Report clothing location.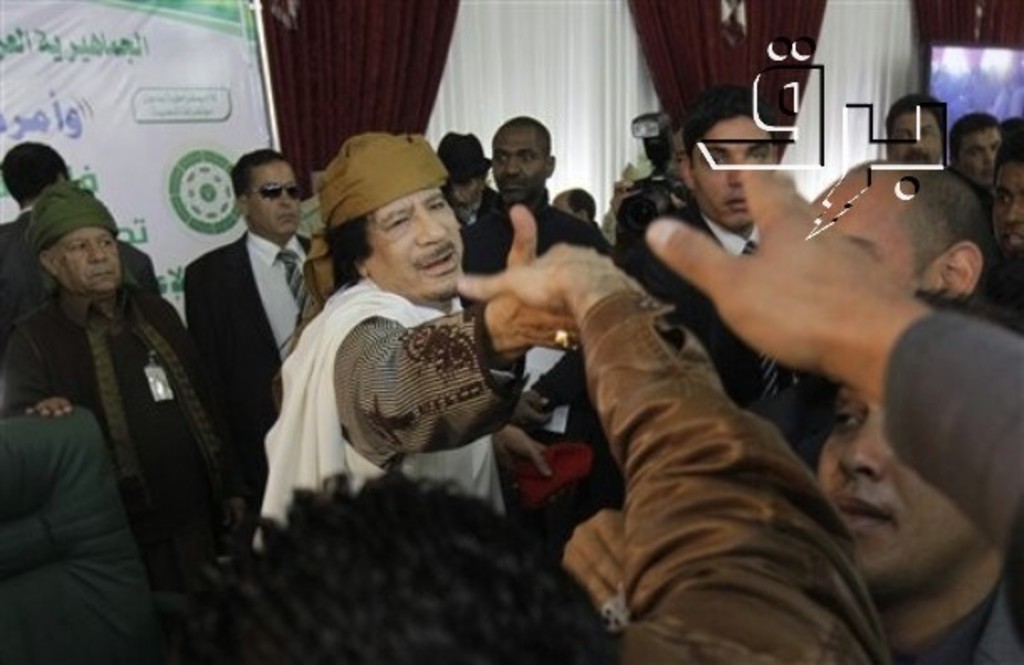
Report: rect(891, 309, 1022, 551).
